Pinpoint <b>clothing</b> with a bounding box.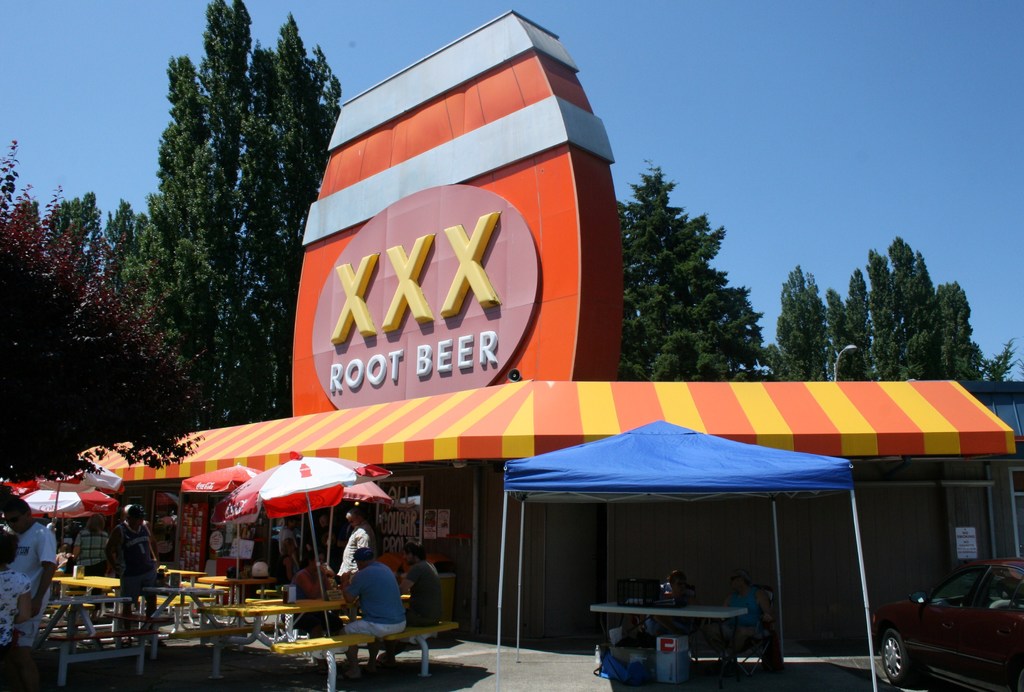
bbox=(5, 518, 61, 648).
